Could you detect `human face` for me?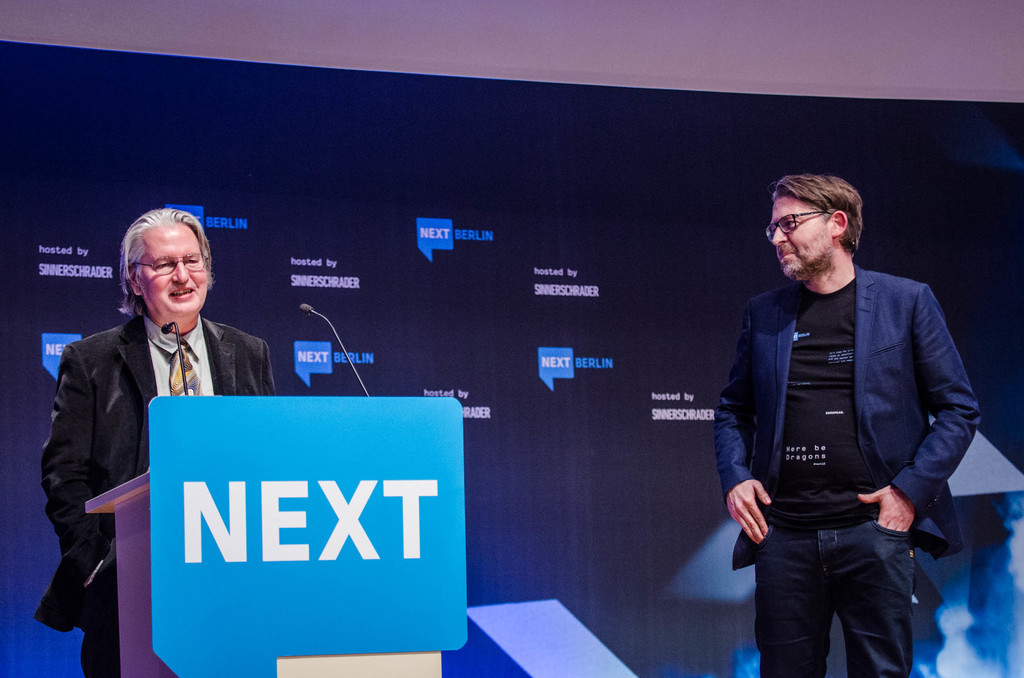
Detection result: x1=140 y1=225 x2=209 y2=315.
